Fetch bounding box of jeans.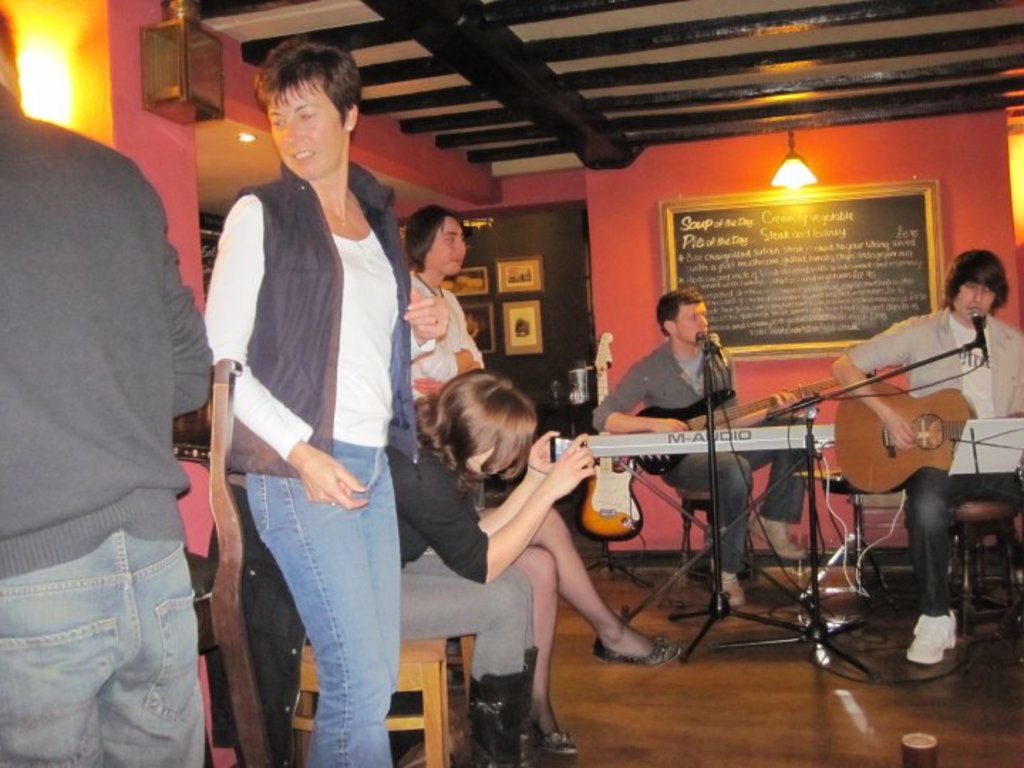
Bbox: pyautogui.locateOnScreen(671, 418, 804, 570).
